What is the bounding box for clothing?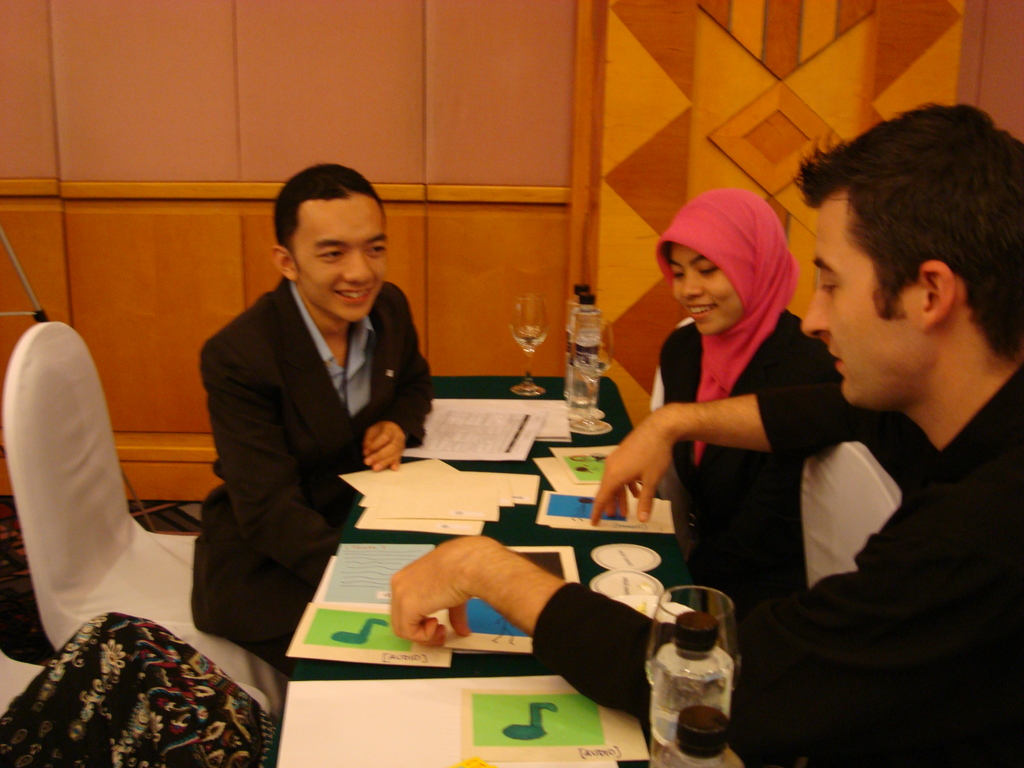
659, 183, 838, 620.
